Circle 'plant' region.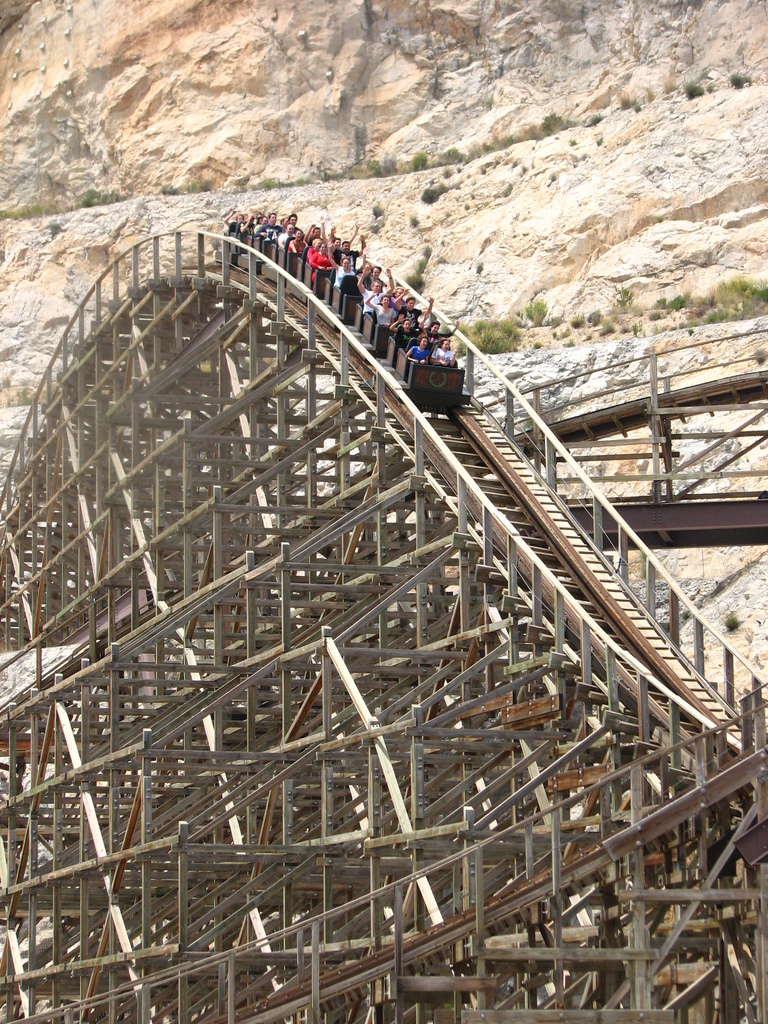
Region: box=[184, 177, 202, 189].
